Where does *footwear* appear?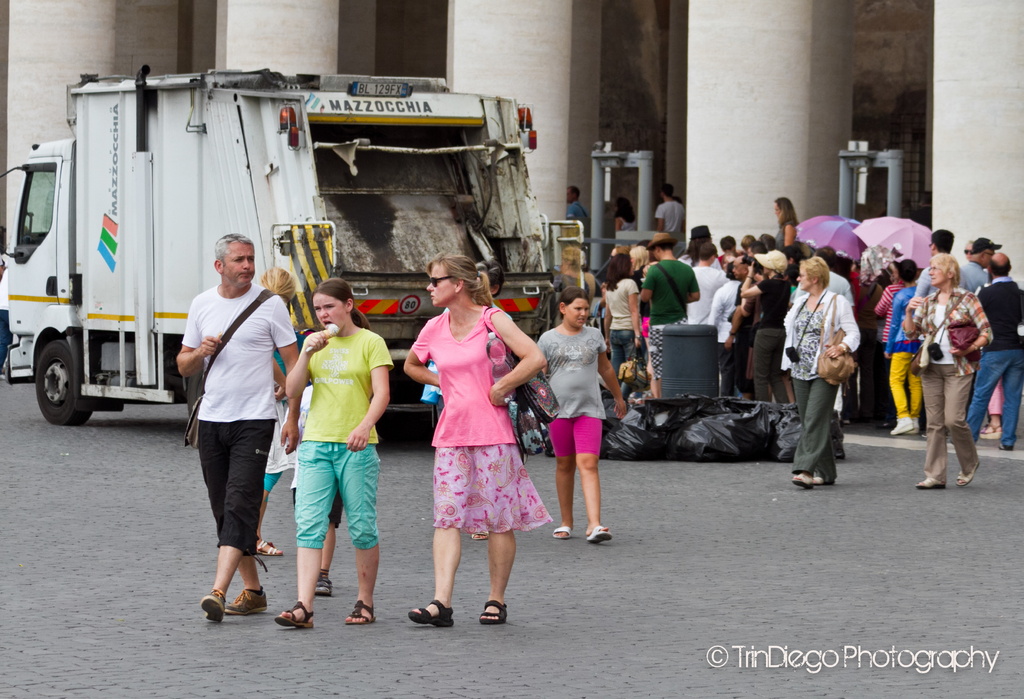
Appears at crop(200, 590, 230, 622).
